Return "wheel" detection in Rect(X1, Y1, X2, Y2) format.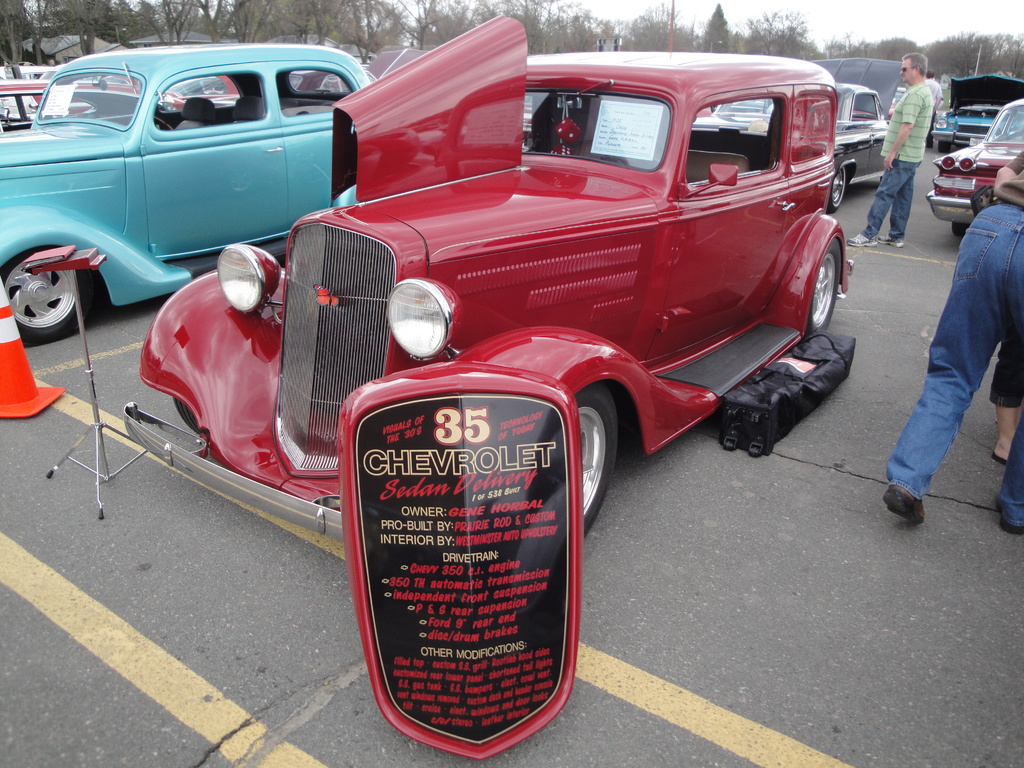
Rect(938, 139, 952, 153).
